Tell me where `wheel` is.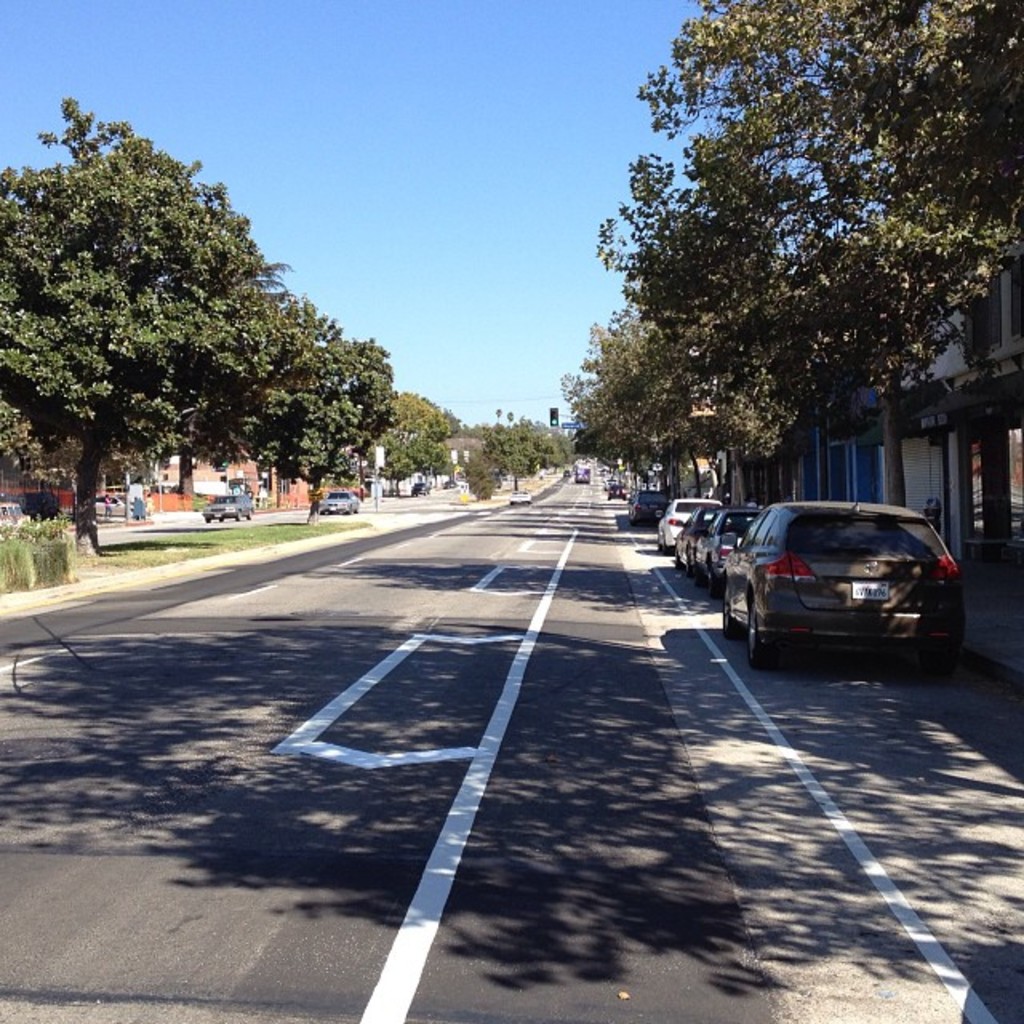
`wheel` is at [left=918, top=638, right=958, bottom=678].
